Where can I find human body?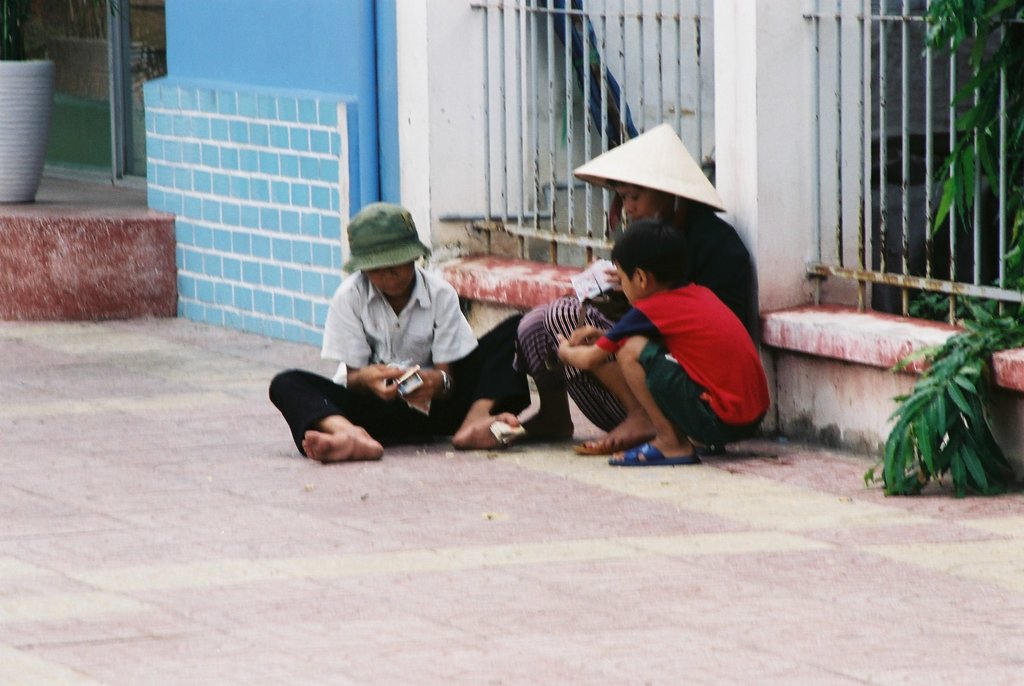
You can find it at left=556, top=222, right=772, bottom=478.
